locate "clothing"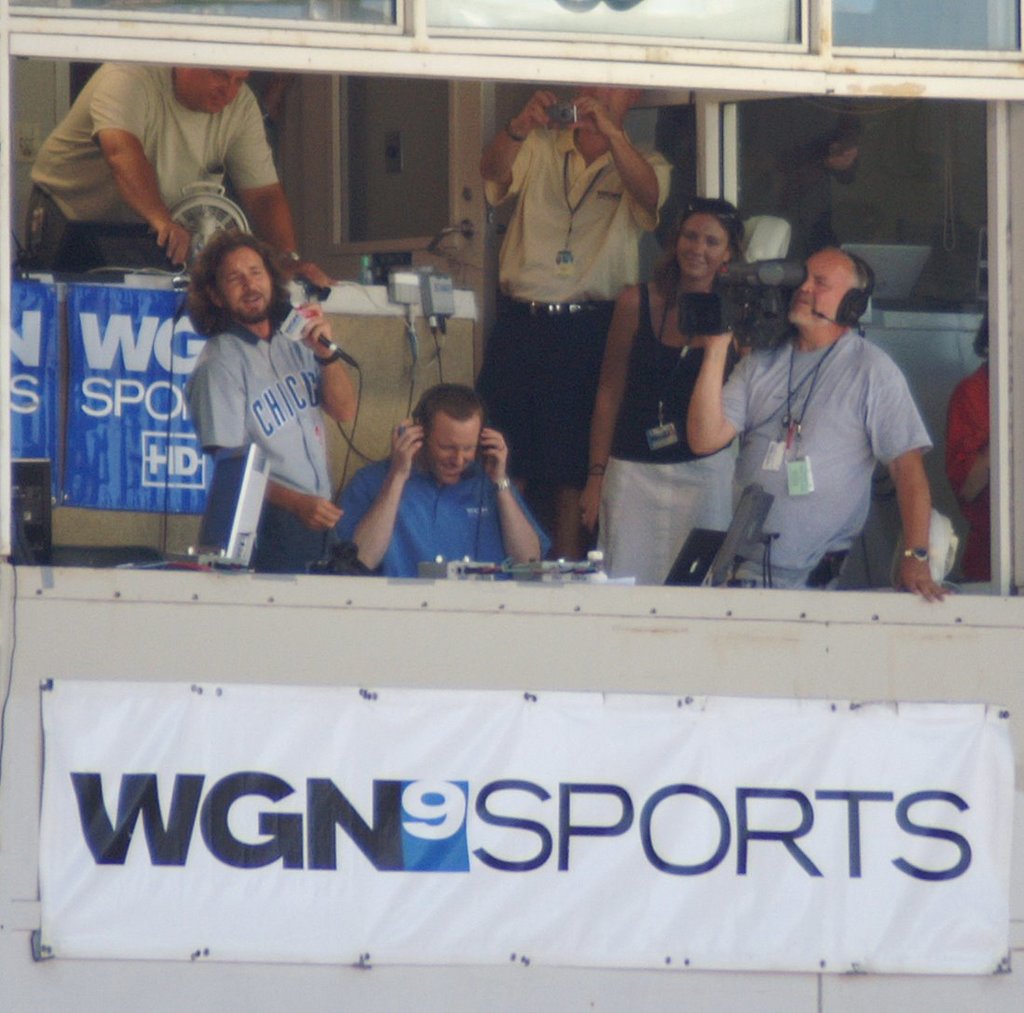
BBox(191, 324, 348, 494)
